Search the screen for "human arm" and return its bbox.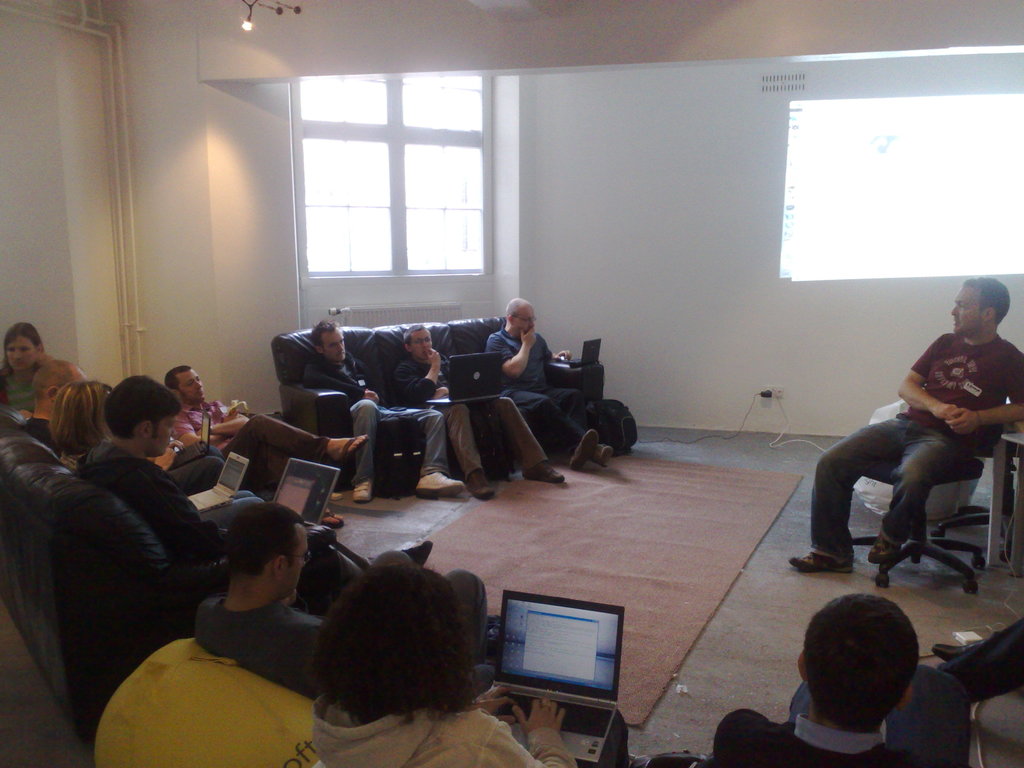
Found: locate(303, 362, 380, 404).
